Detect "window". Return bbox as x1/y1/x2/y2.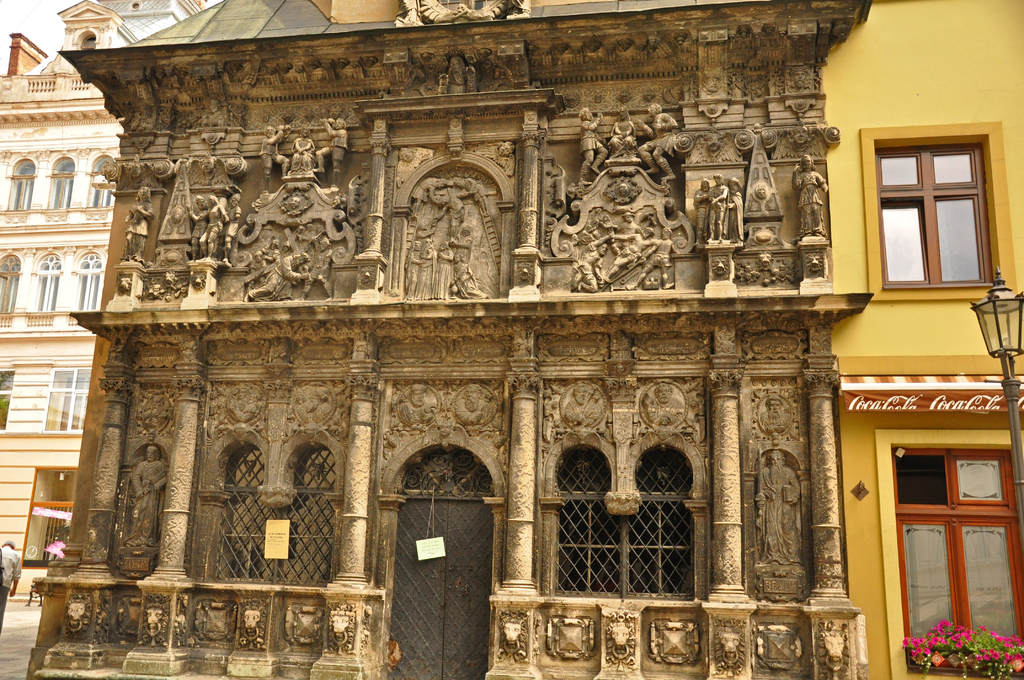
555/432/695/599.
